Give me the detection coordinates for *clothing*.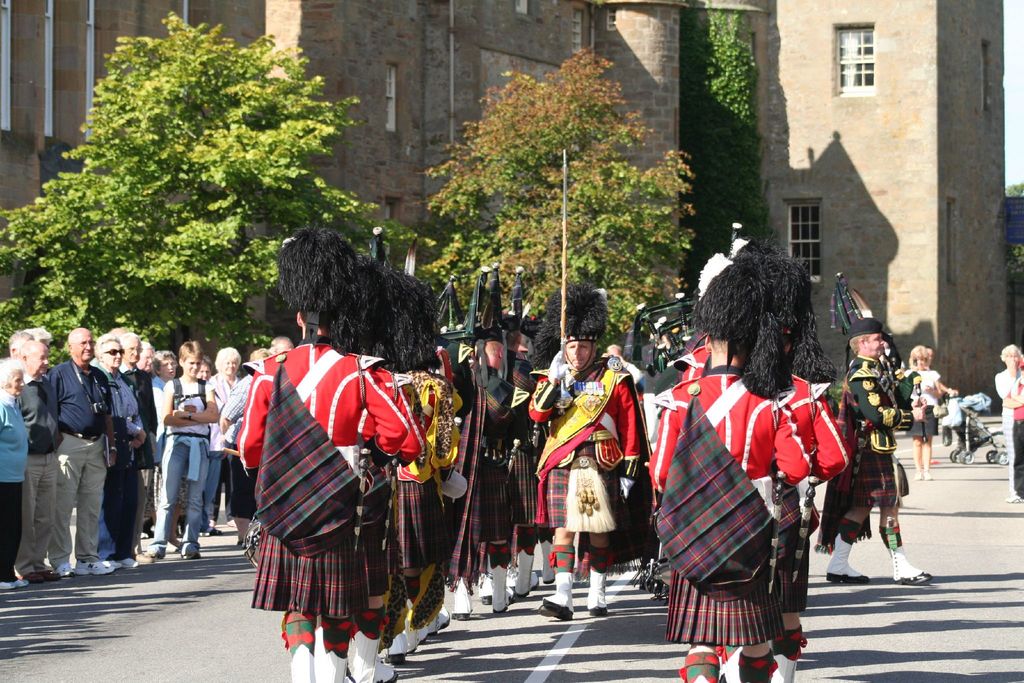
1004, 377, 1023, 491.
